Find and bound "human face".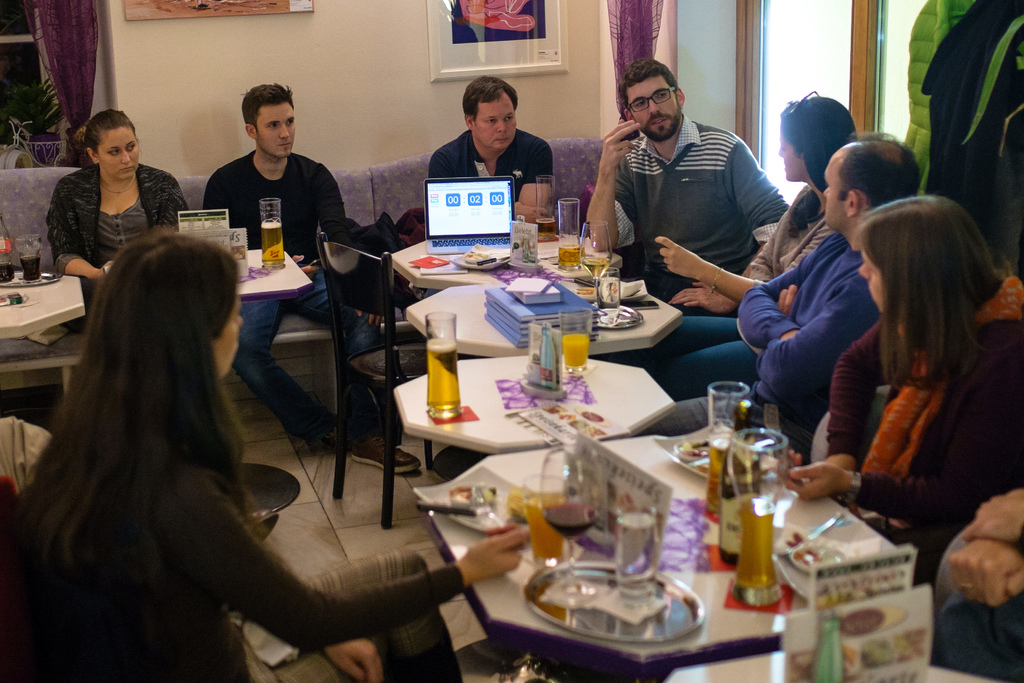
Bound: bbox(630, 78, 677, 134).
